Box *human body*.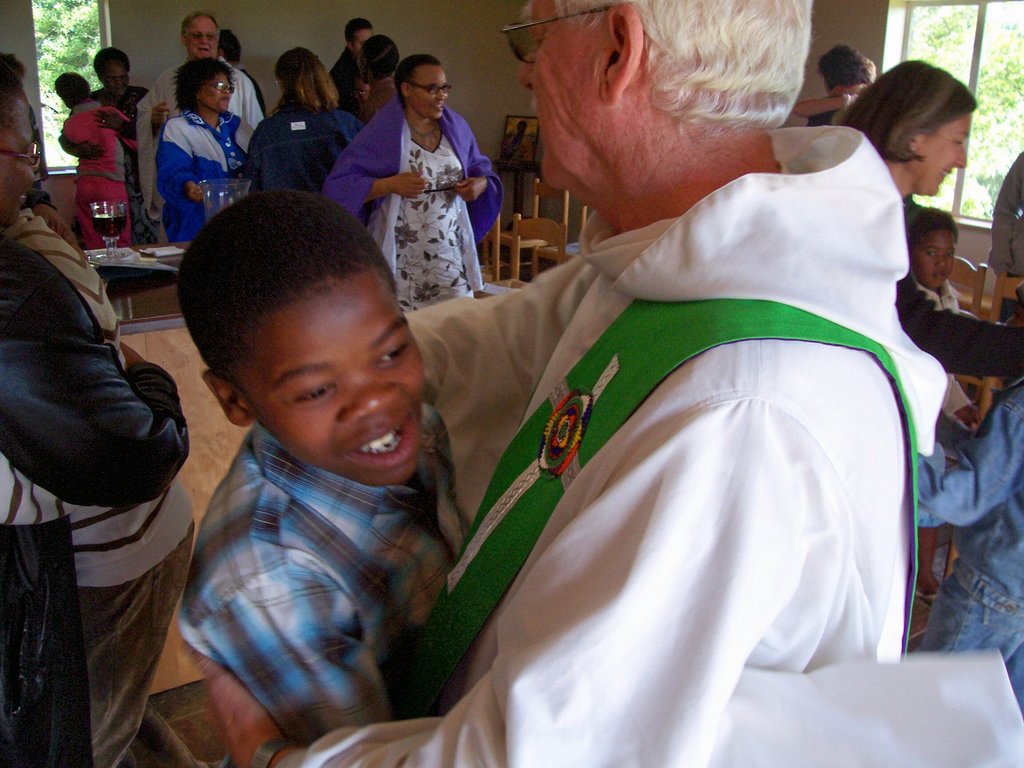
x1=796, y1=58, x2=873, y2=111.
